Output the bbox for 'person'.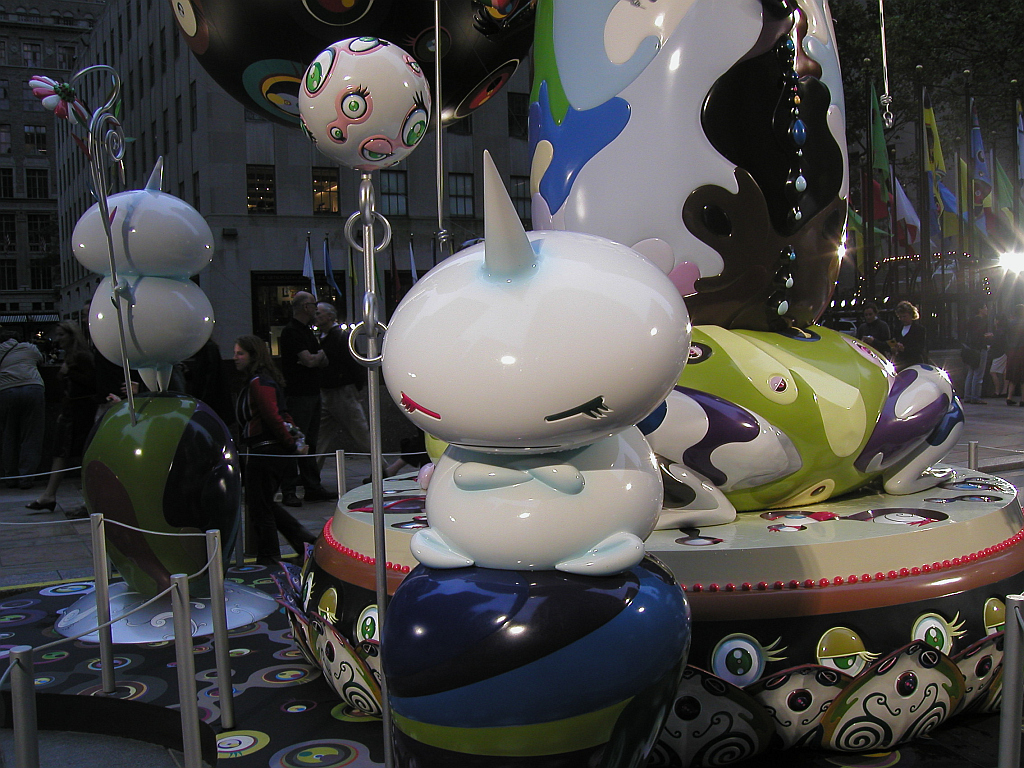
<bbox>859, 308, 890, 355</bbox>.
